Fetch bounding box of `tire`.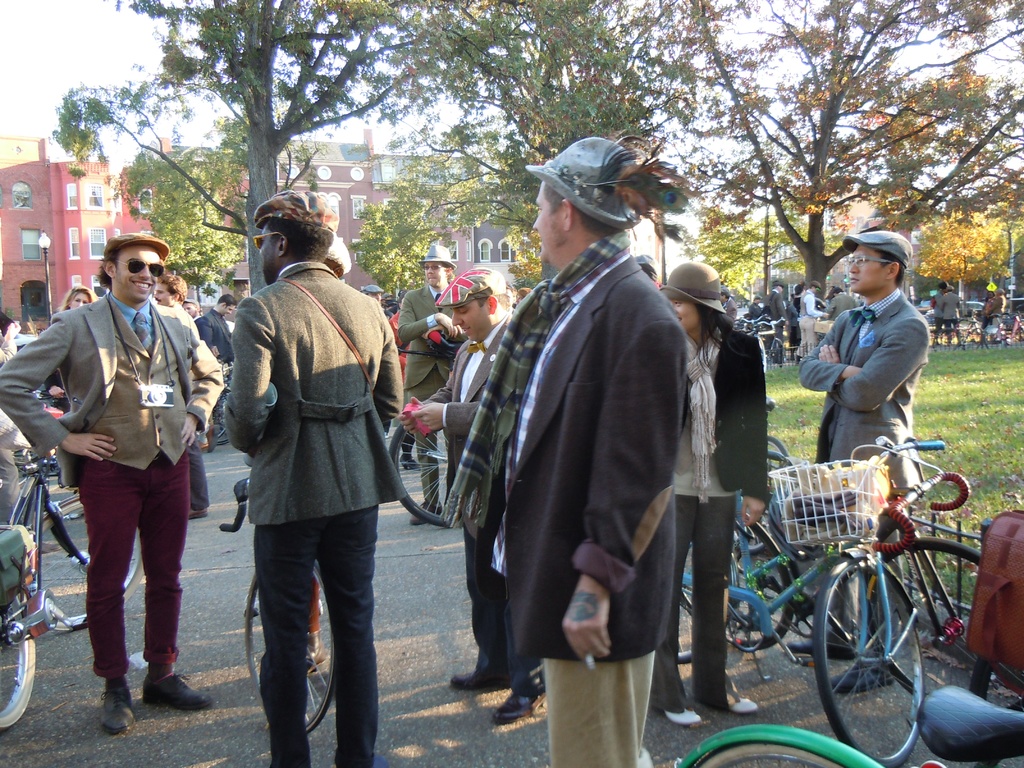
Bbox: bbox=[809, 550, 928, 766].
